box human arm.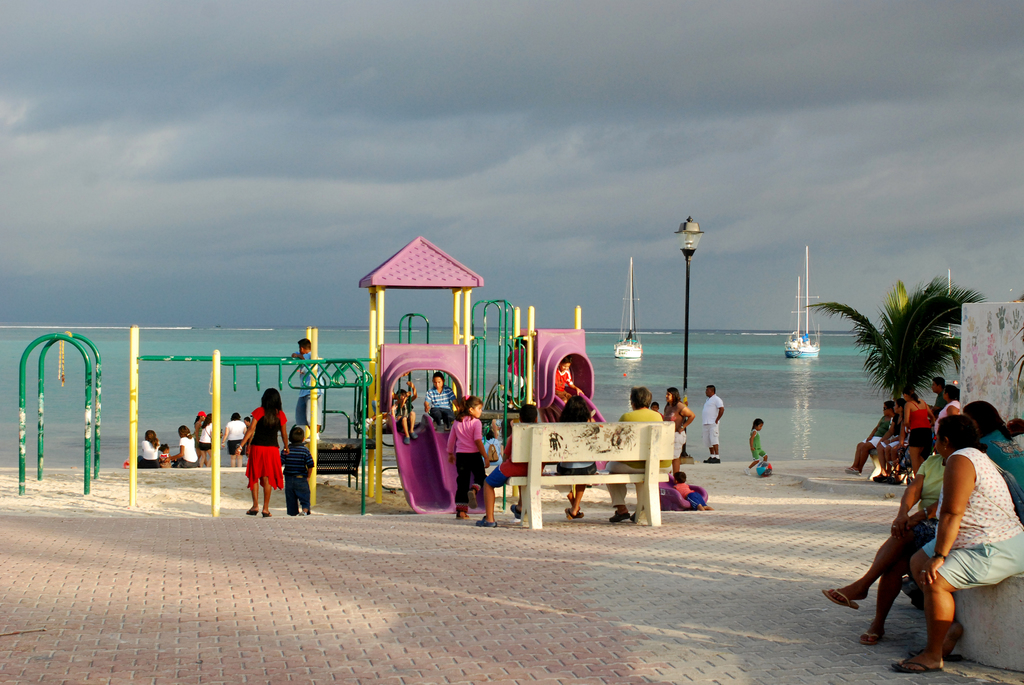
(left=233, top=414, right=255, bottom=452).
